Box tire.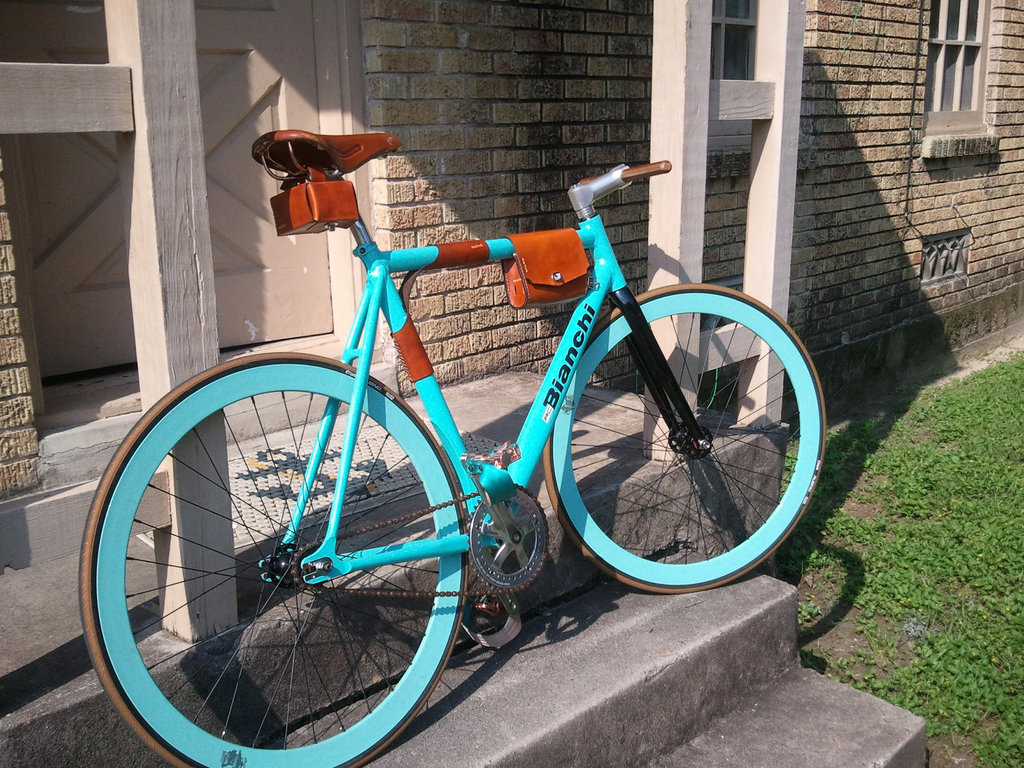
(left=76, top=356, right=477, bottom=767).
